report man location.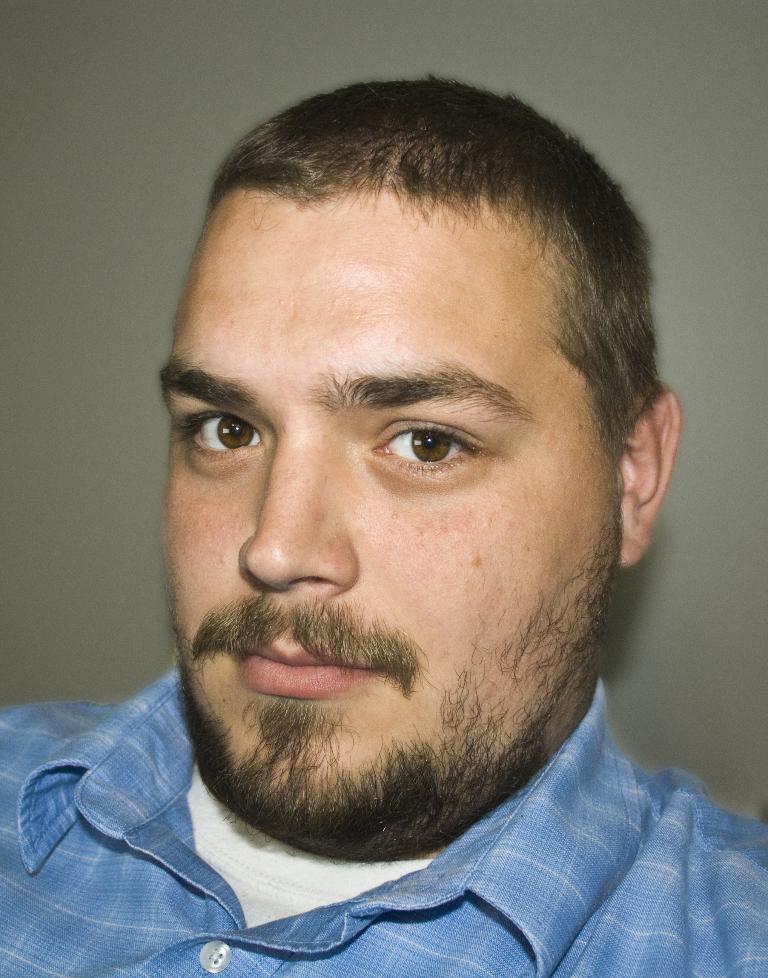
Report: Rect(0, 72, 767, 958).
